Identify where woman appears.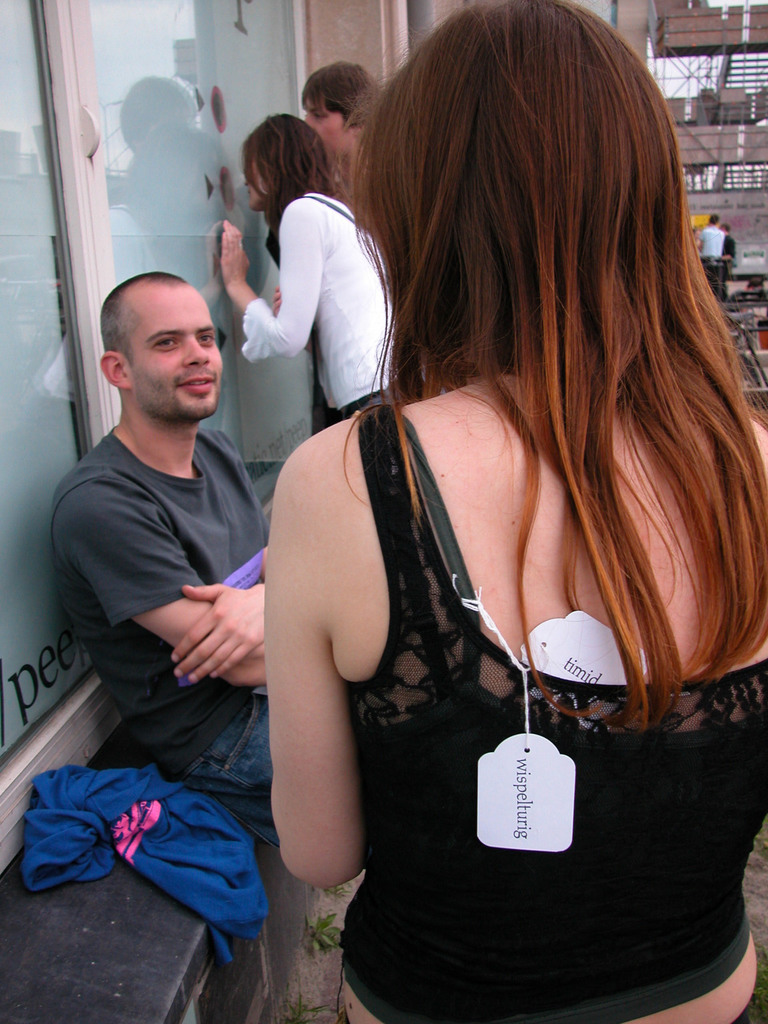
Appears at x1=223 y1=9 x2=745 y2=1012.
